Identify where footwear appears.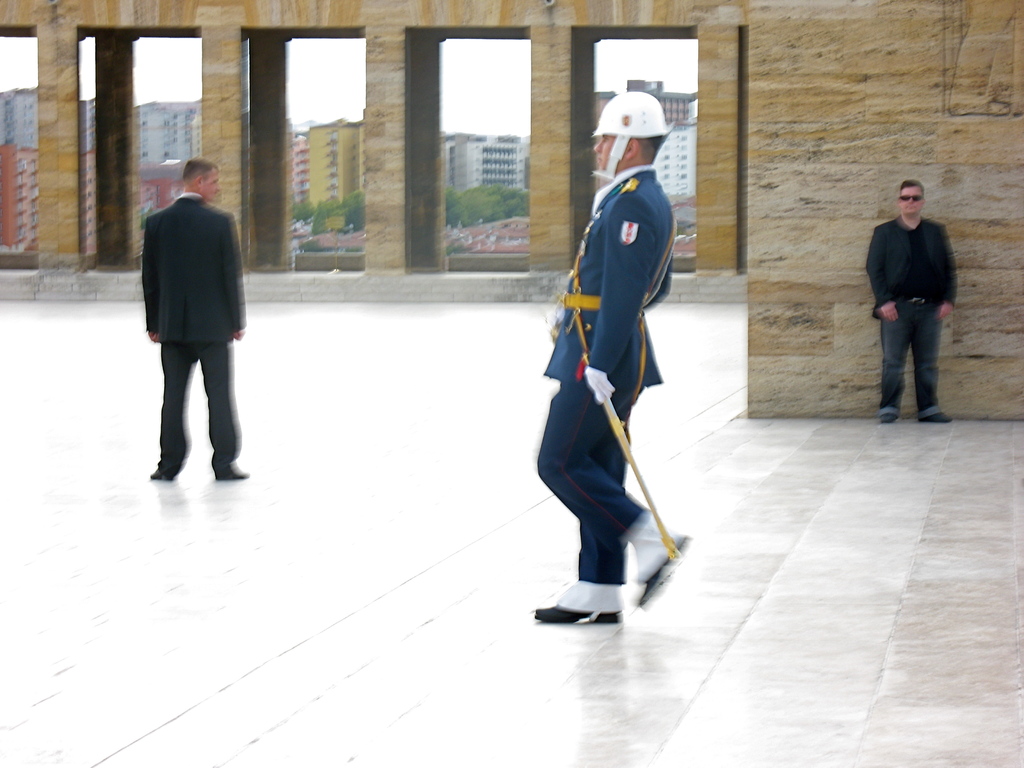
Appears at Rect(915, 409, 952, 424).
